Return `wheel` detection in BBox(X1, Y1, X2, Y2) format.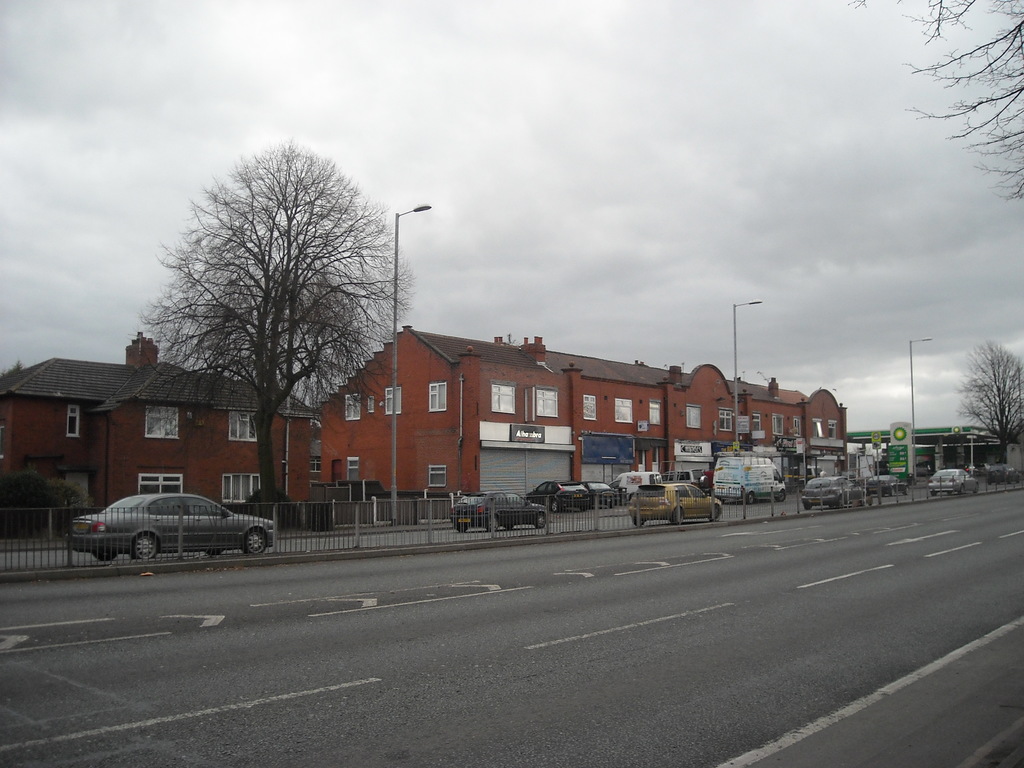
BBox(776, 490, 785, 501).
